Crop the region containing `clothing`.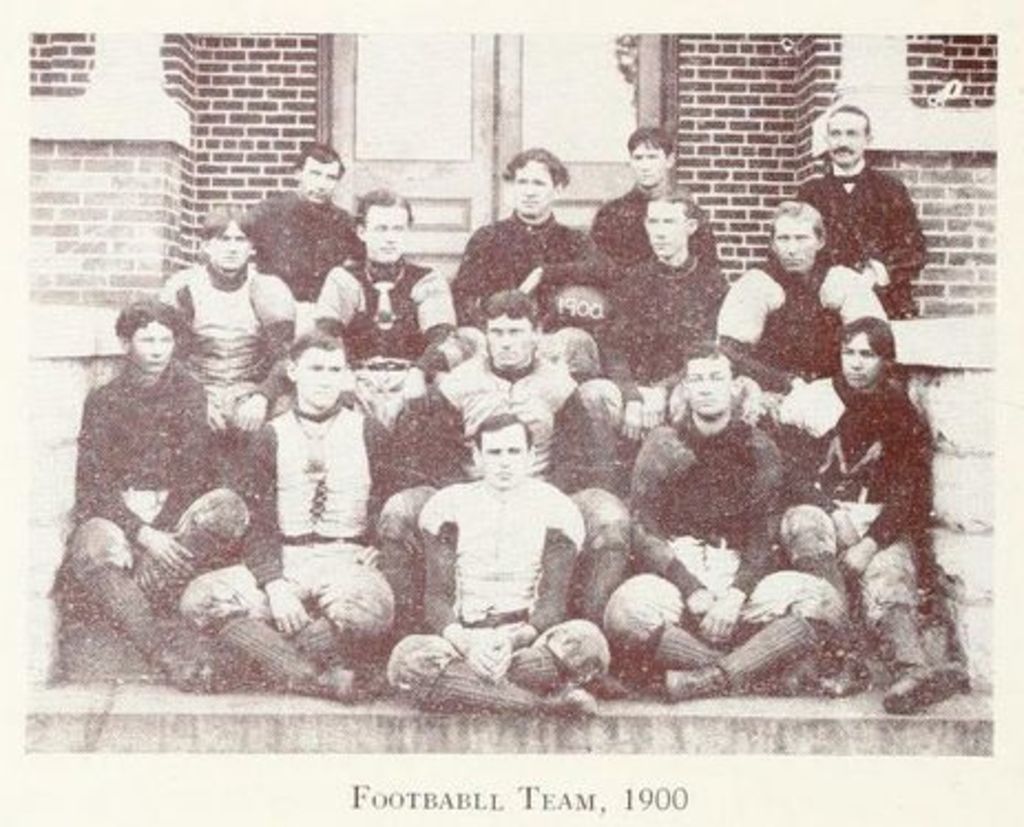
Crop region: (422,475,586,712).
